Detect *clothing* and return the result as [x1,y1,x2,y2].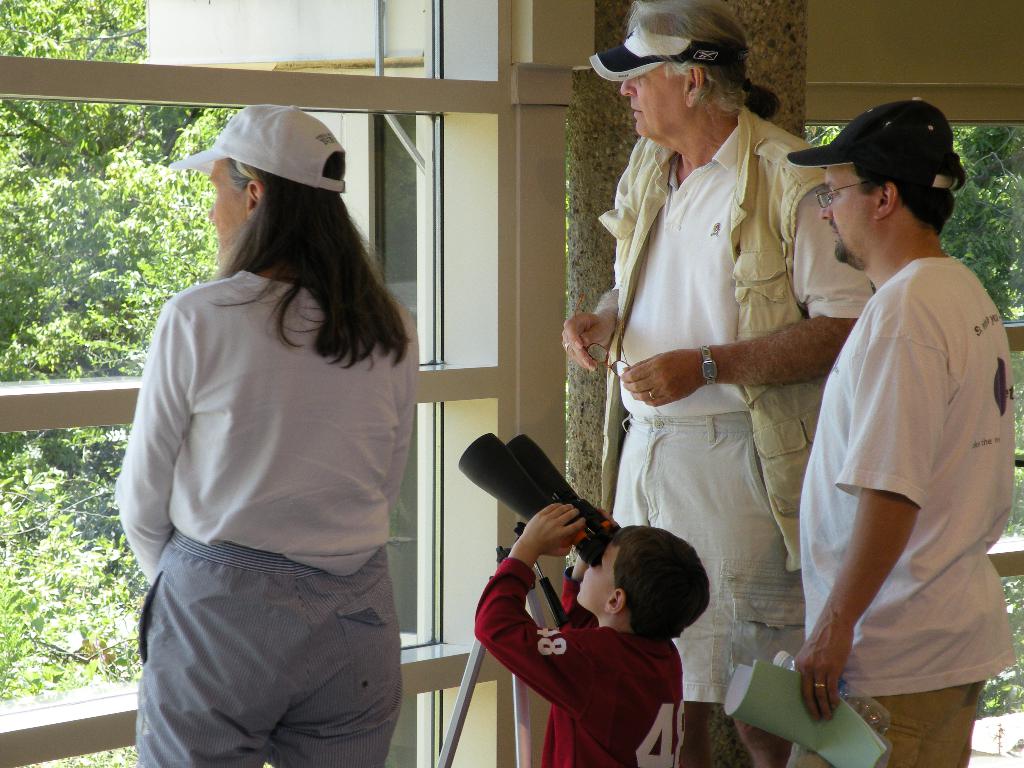
[598,135,881,704].
